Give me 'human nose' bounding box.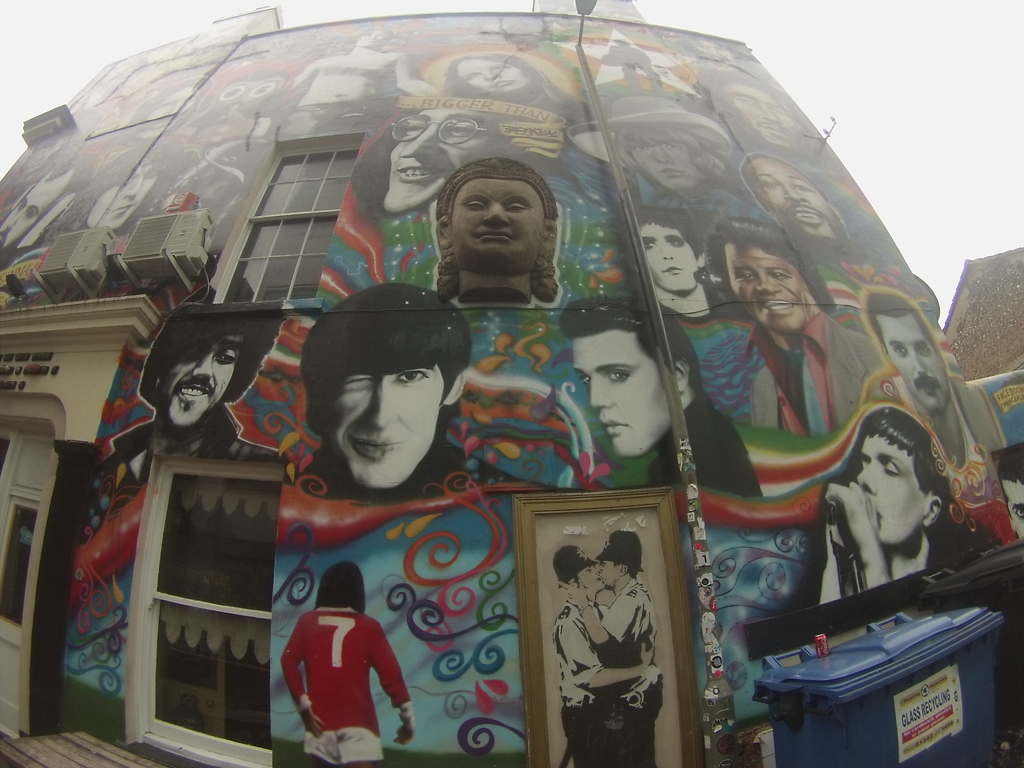
rect(785, 180, 809, 207).
